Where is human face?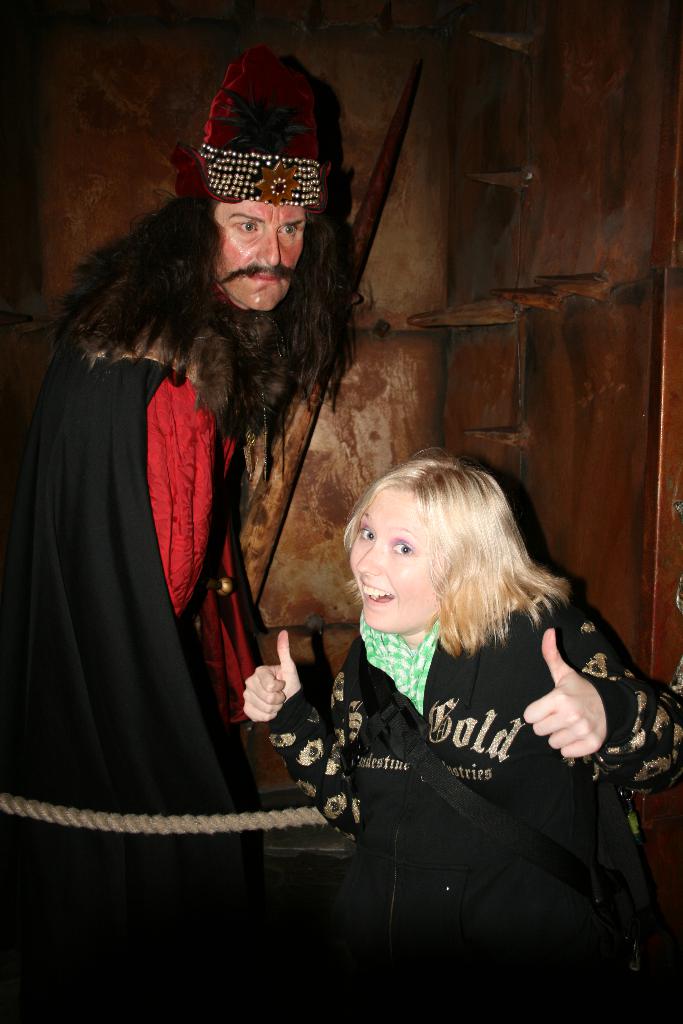
352:490:440:636.
